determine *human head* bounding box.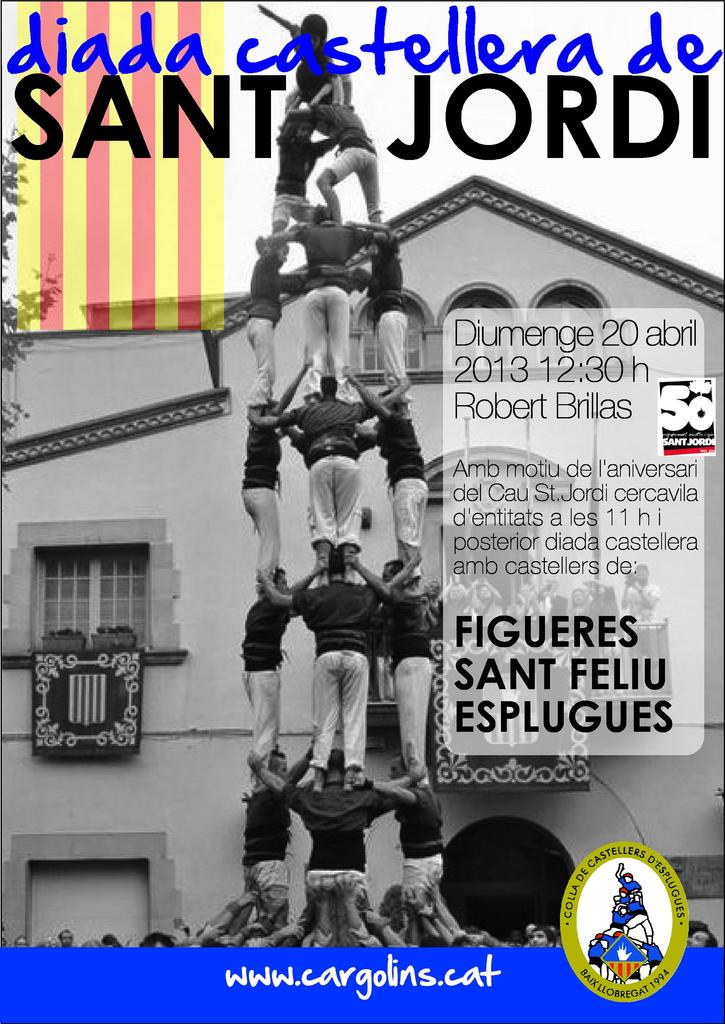
Determined: Rect(387, 755, 405, 776).
